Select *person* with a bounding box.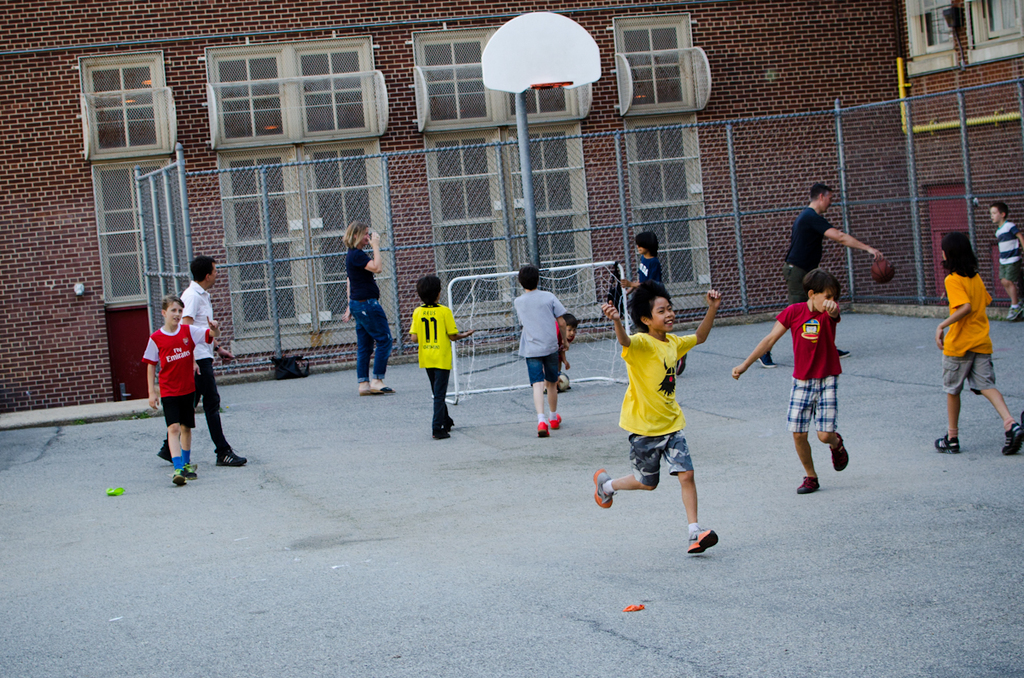
(151,256,248,466).
